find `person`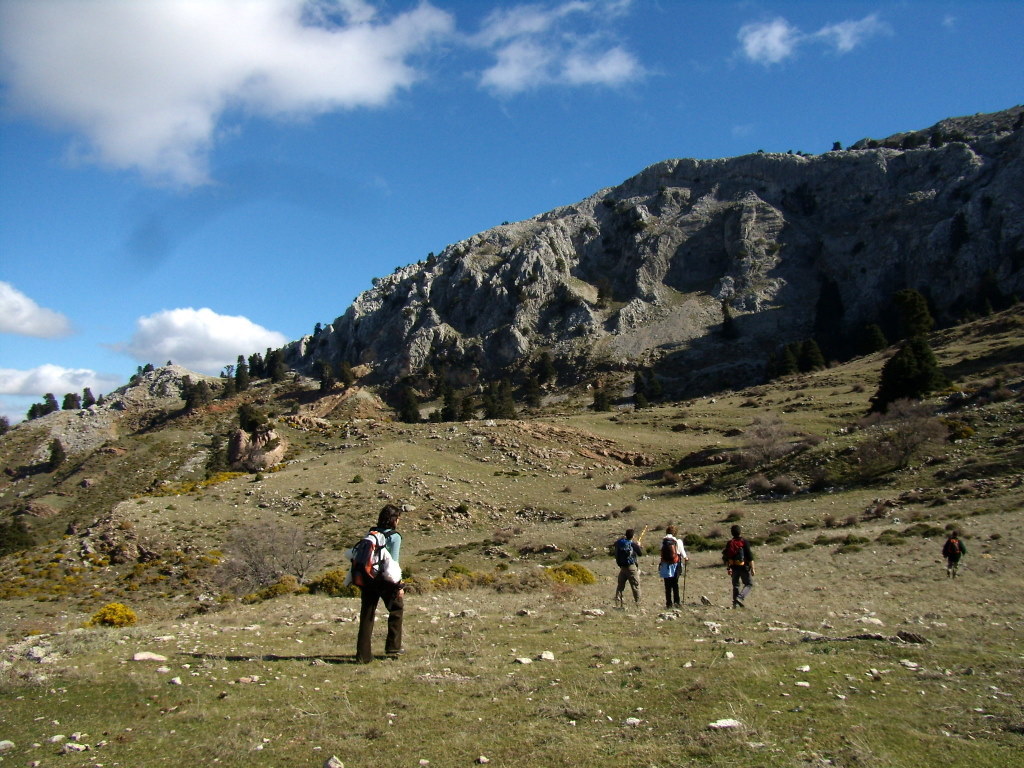
<bbox>733, 527, 746, 608</bbox>
